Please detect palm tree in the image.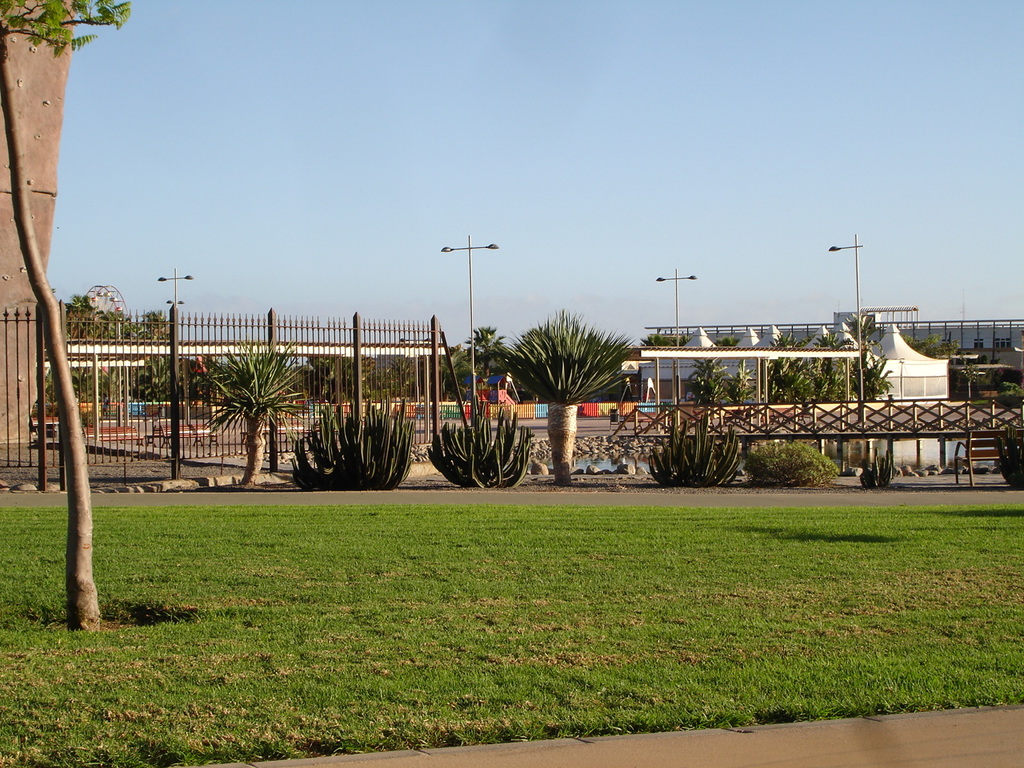
box=[226, 348, 300, 524].
